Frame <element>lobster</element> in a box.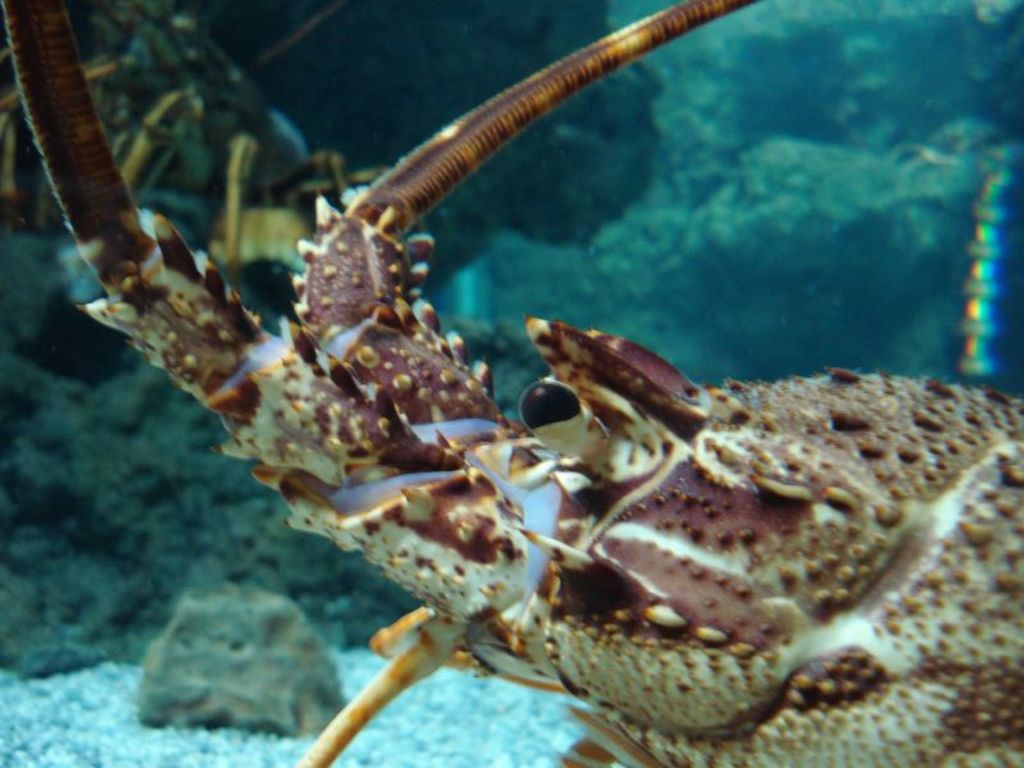
<bbox>79, 56, 1023, 767</bbox>.
